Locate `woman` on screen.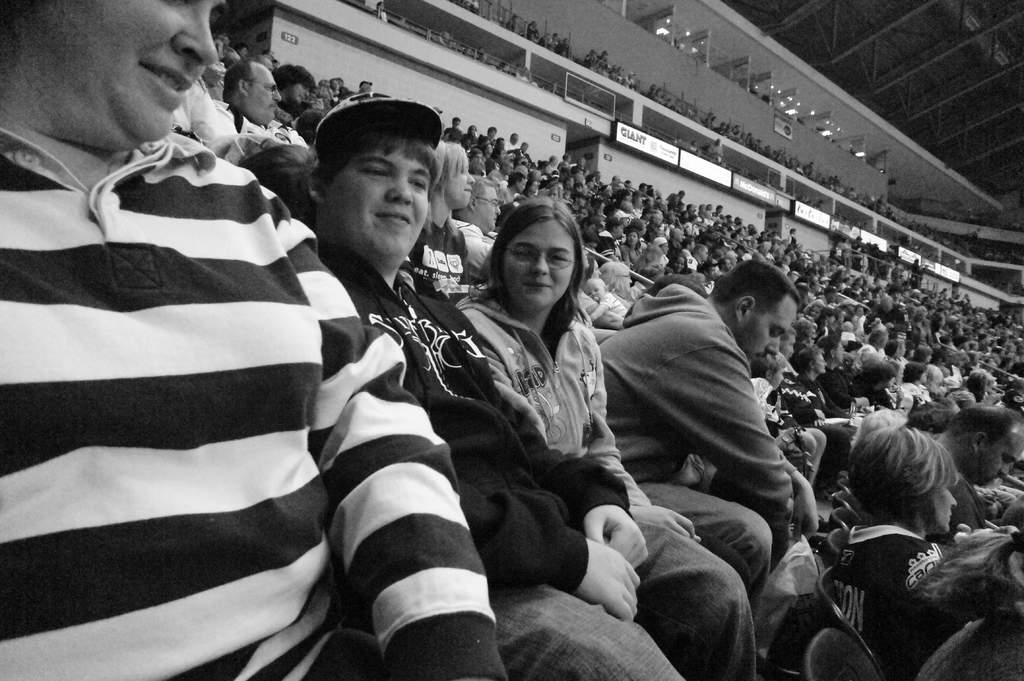
On screen at box(799, 301, 820, 333).
